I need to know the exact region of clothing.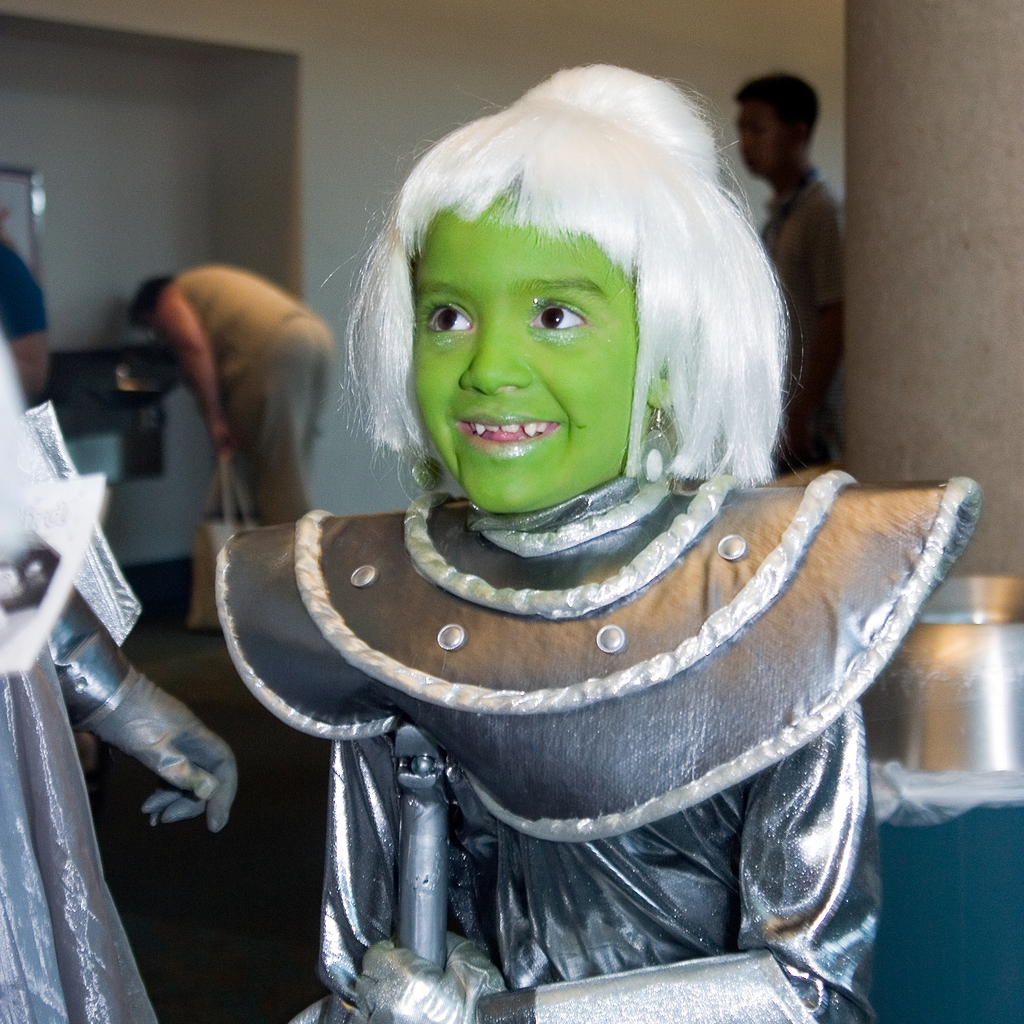
Region: detection(168, 266, 337, 525).
